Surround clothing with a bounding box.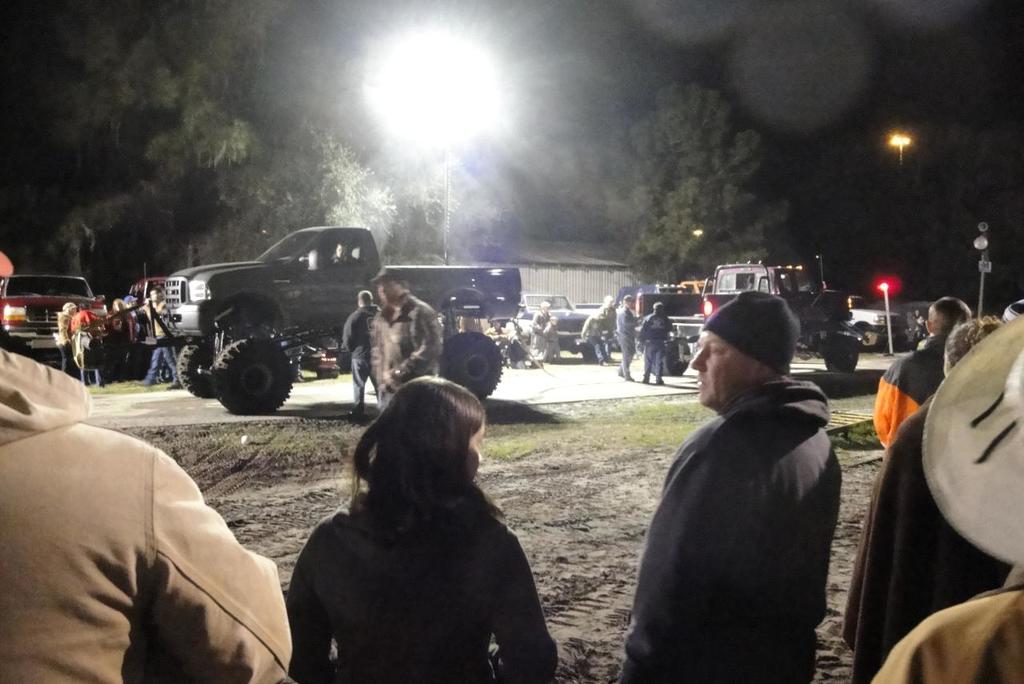
BBox(875, 339, 954, 441).
